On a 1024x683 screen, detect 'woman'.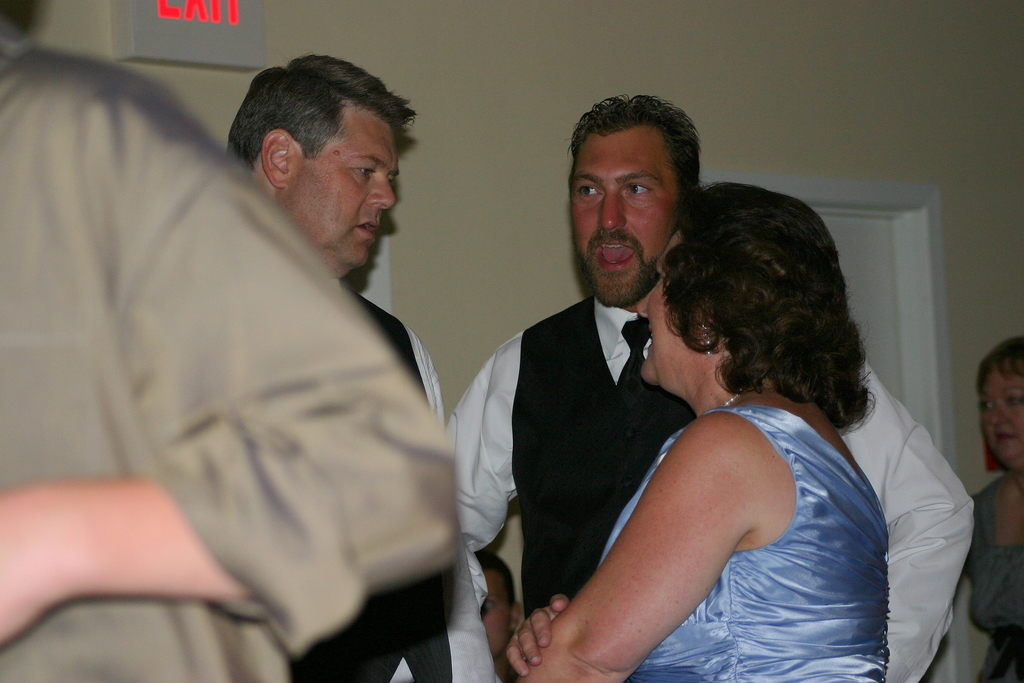
bbox=(495, 184, 886, 682).
